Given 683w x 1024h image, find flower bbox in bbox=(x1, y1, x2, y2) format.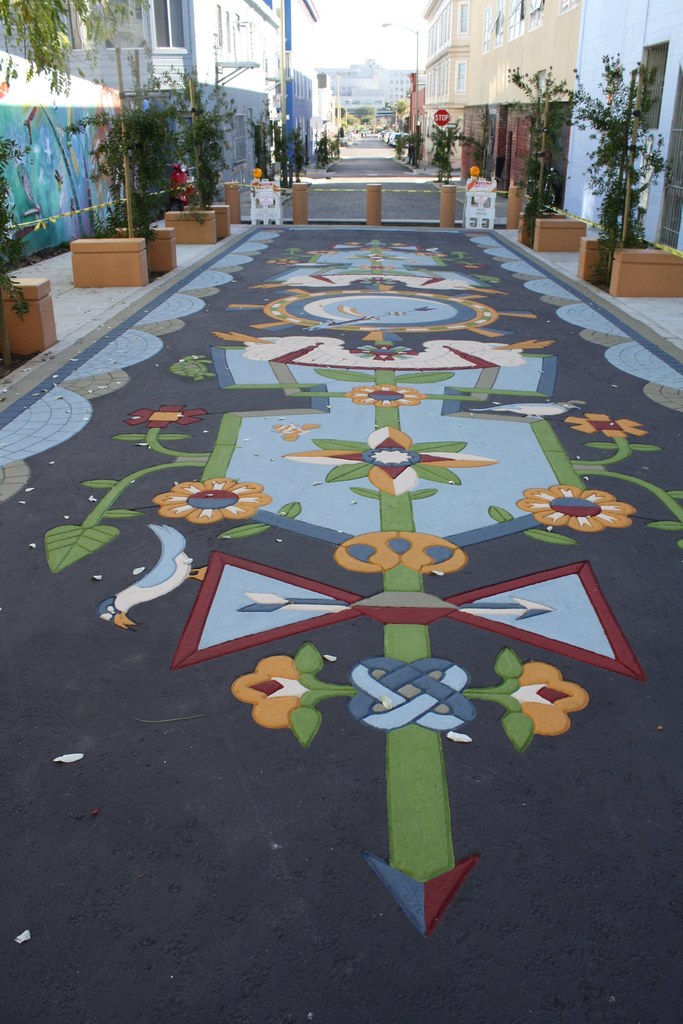
bbox=(413, 249, 449, 262).
